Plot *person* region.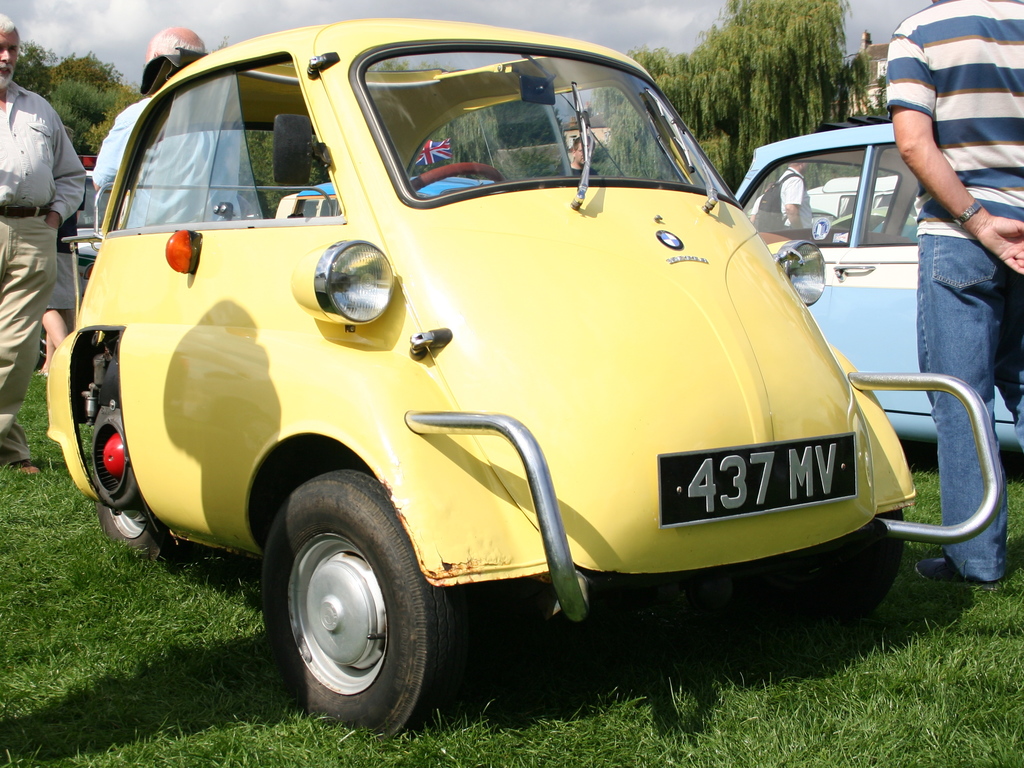
Plotted at Rect(747, 185, 774, 220).
